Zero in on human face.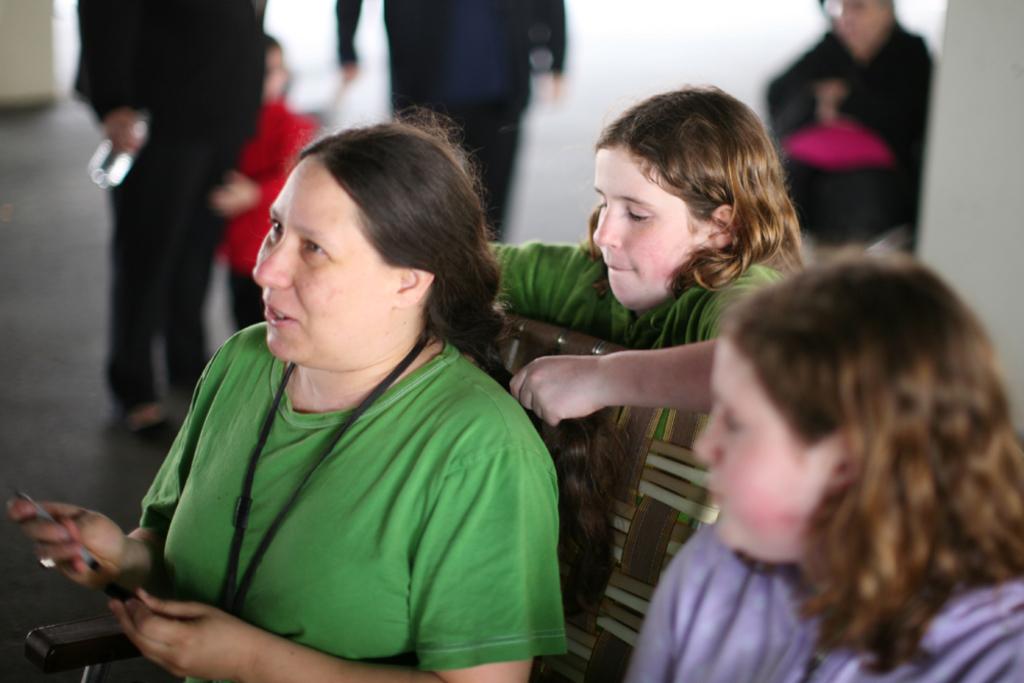
Zeroed in: (694, 340, 819, 549).
